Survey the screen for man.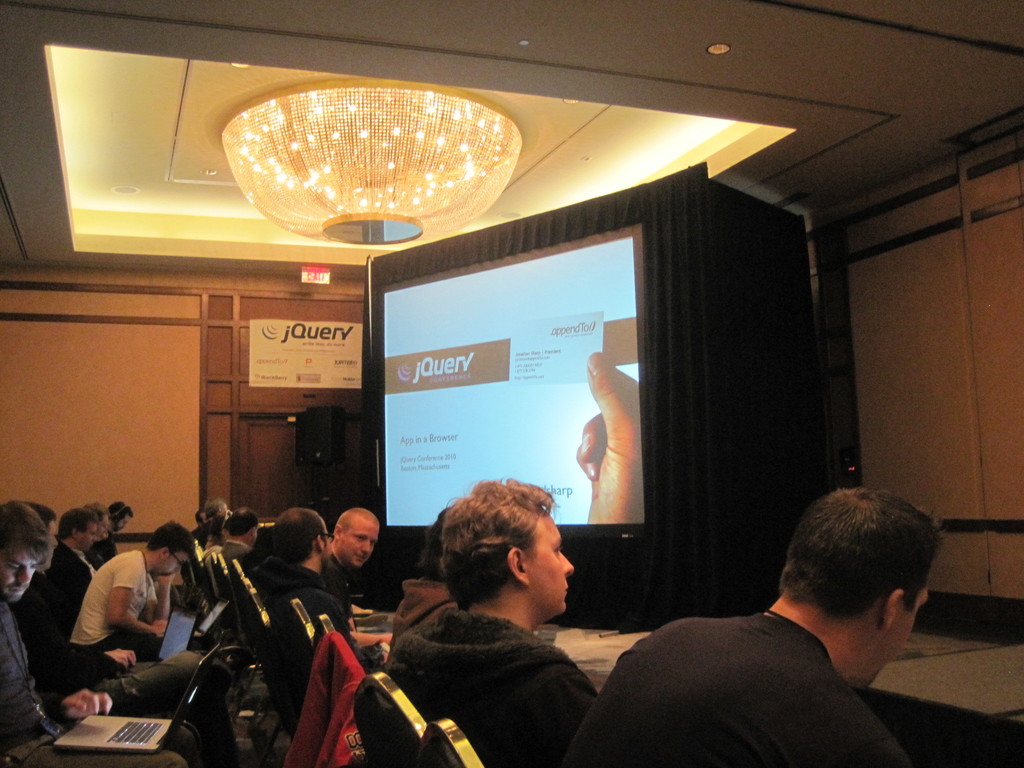
Survey found: [0,499,211,767].
